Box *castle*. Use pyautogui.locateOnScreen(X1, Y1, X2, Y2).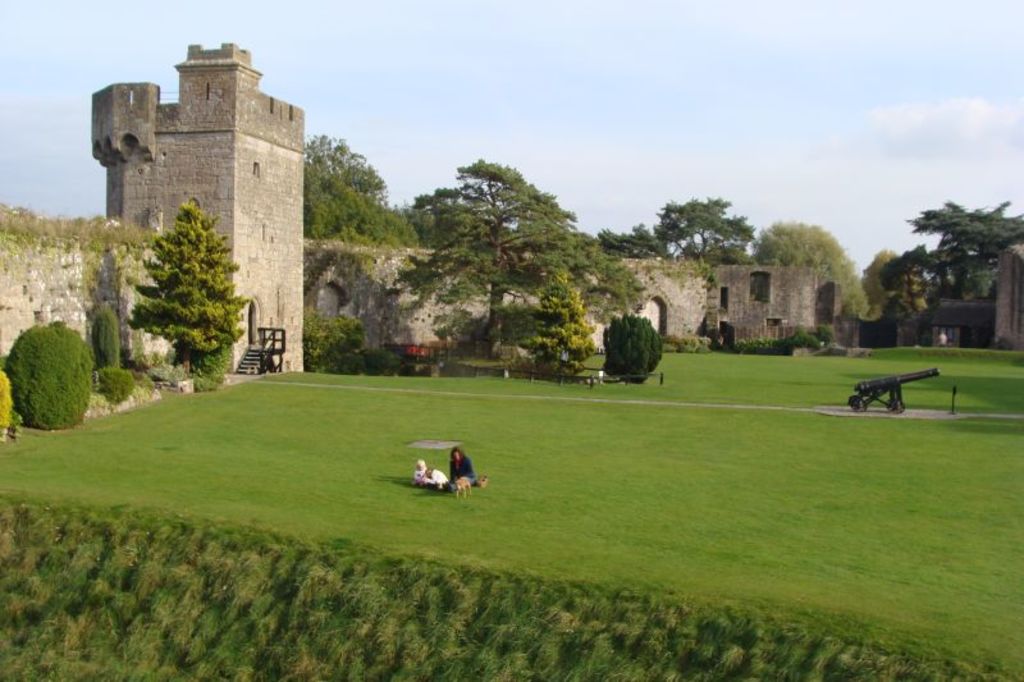
pyautogui.locateOnScreen(904, 238, 1023, 360).
